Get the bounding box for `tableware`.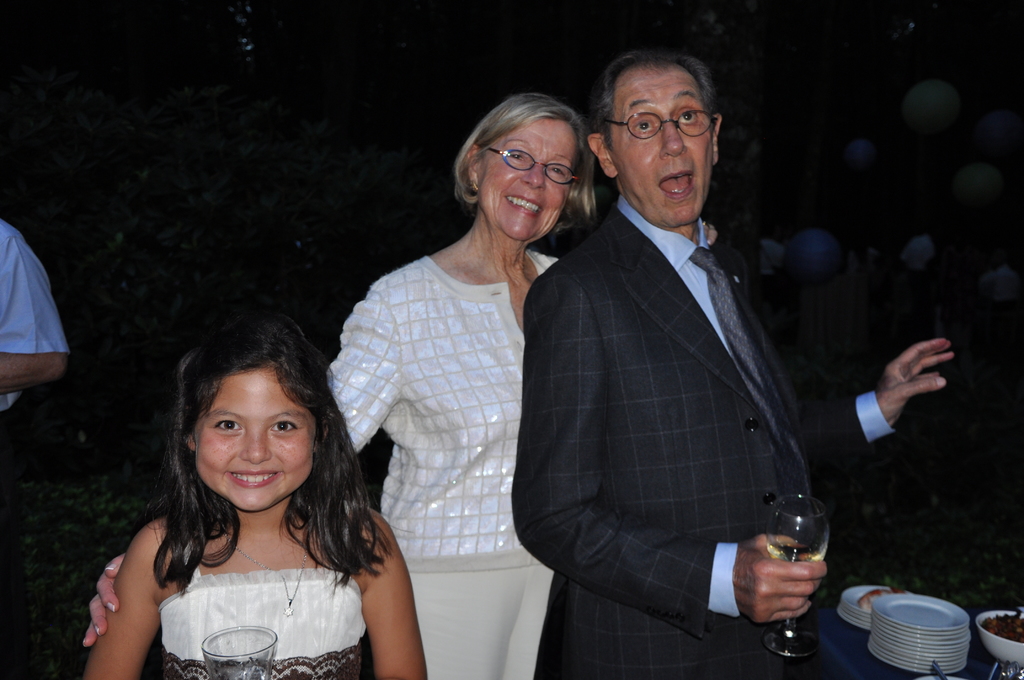
(x1=834, y1=587, x2=891, y2=633).
